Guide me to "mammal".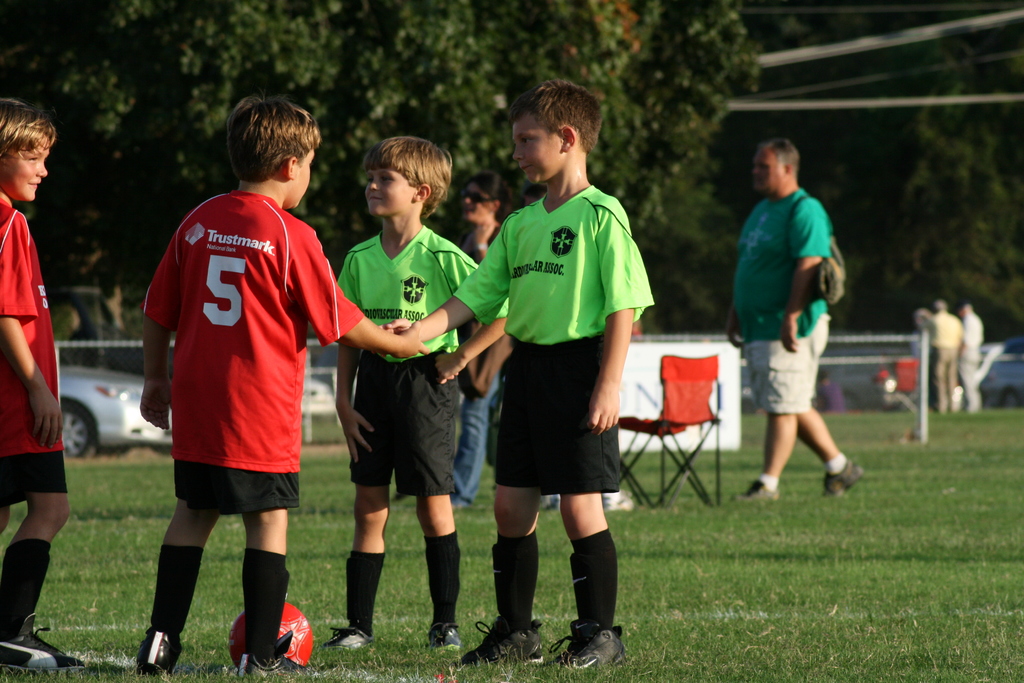
Guidance: {"x1": 911, "y1": 308, "x2": 934, "y2": 398}.
